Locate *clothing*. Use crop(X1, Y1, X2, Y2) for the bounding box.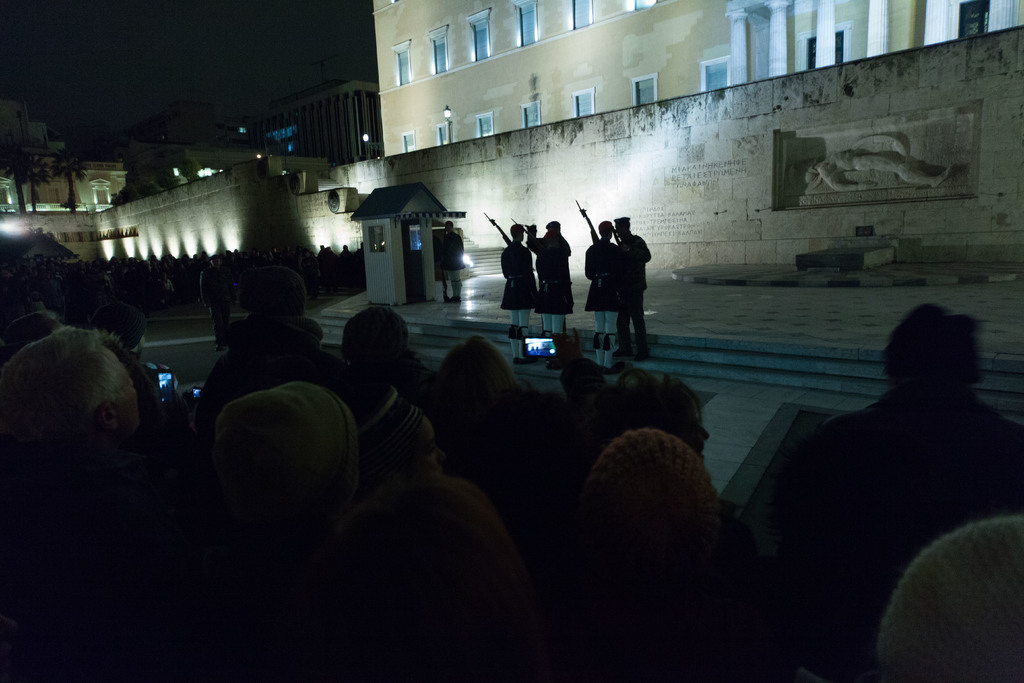
crop(877, 513, 1023, 682).
